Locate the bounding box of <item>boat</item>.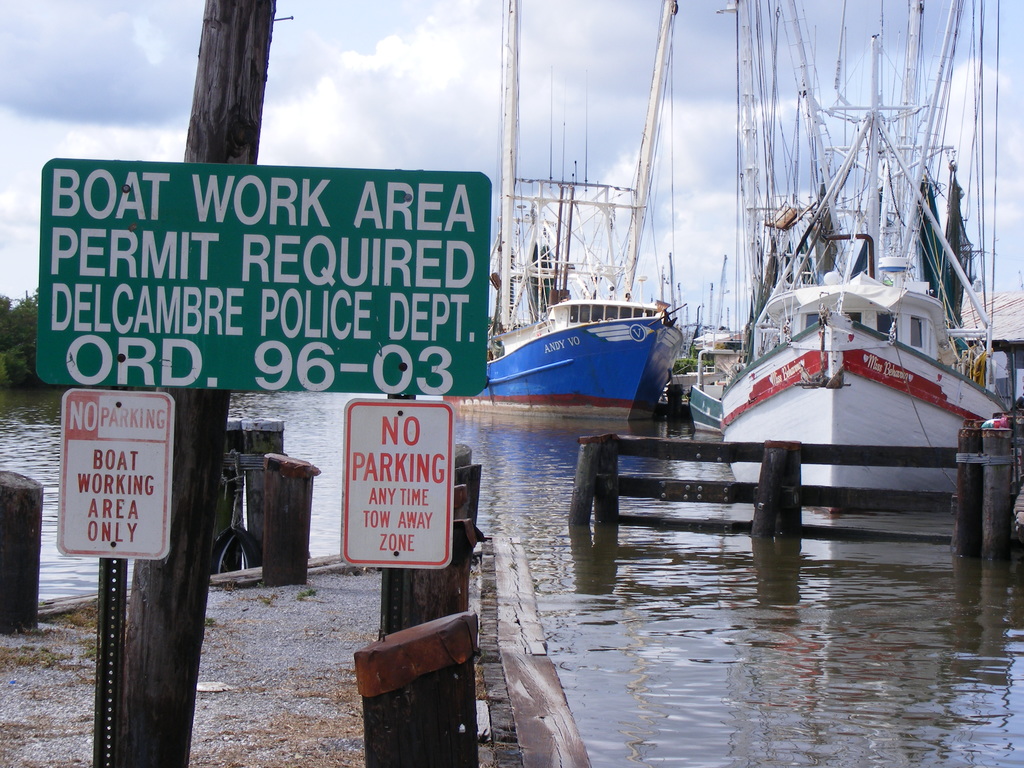
Bounding box: {"left": 719, "top": 0, "right": 1009, "bottom": 515}.
